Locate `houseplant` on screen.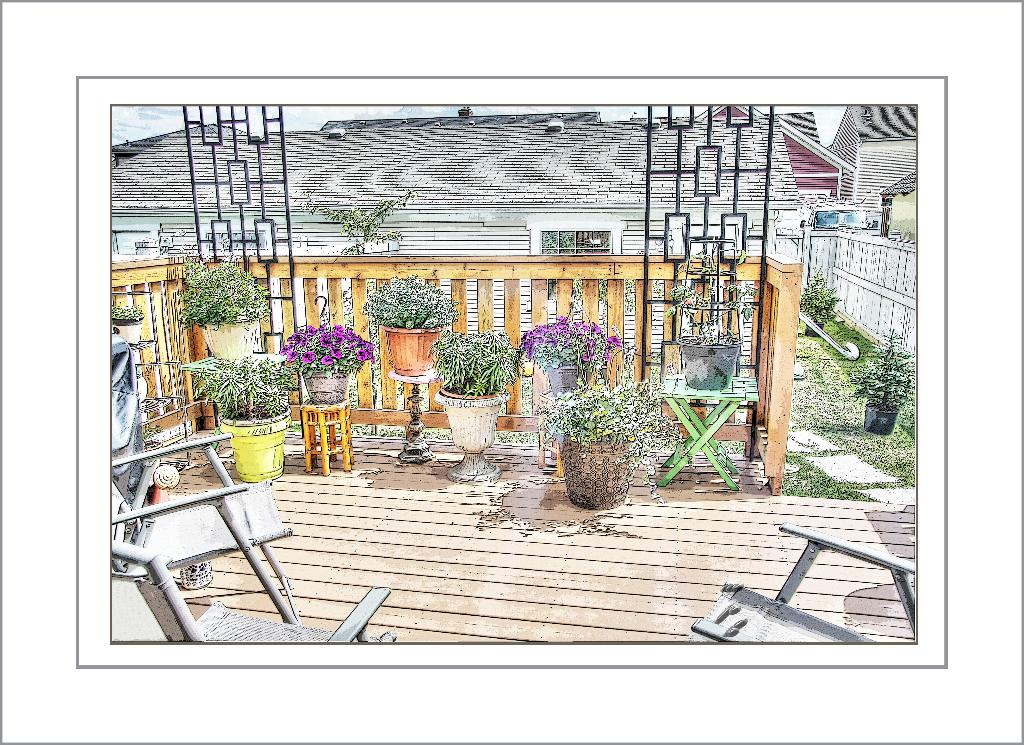
On screen at 182,351,305,481.
